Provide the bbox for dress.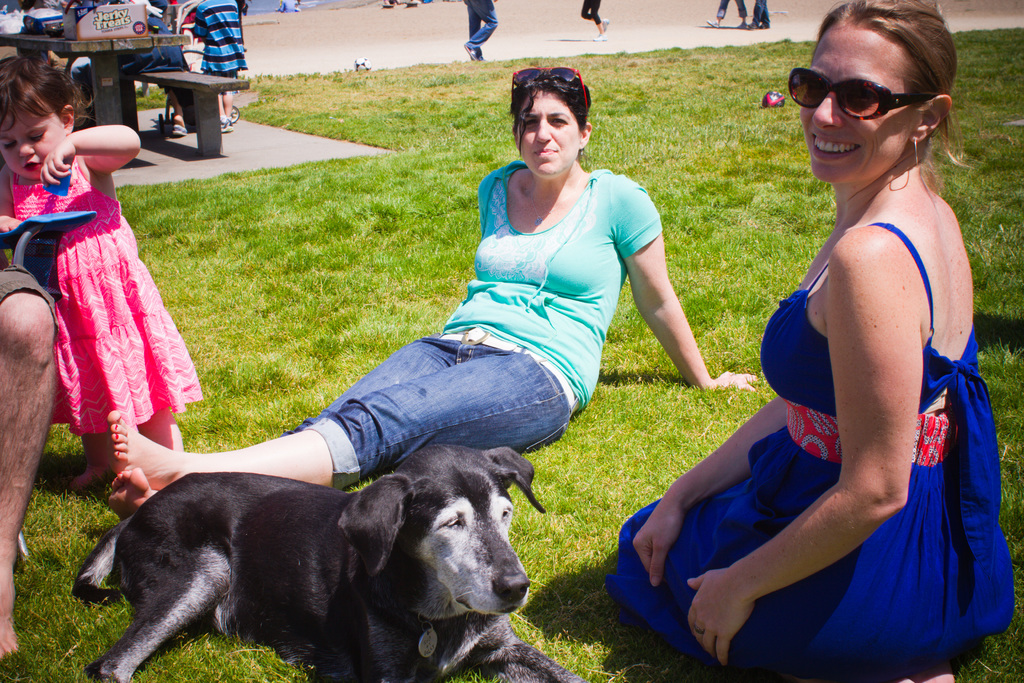
<bbox>14, 150, 203, 434</bbox>.
